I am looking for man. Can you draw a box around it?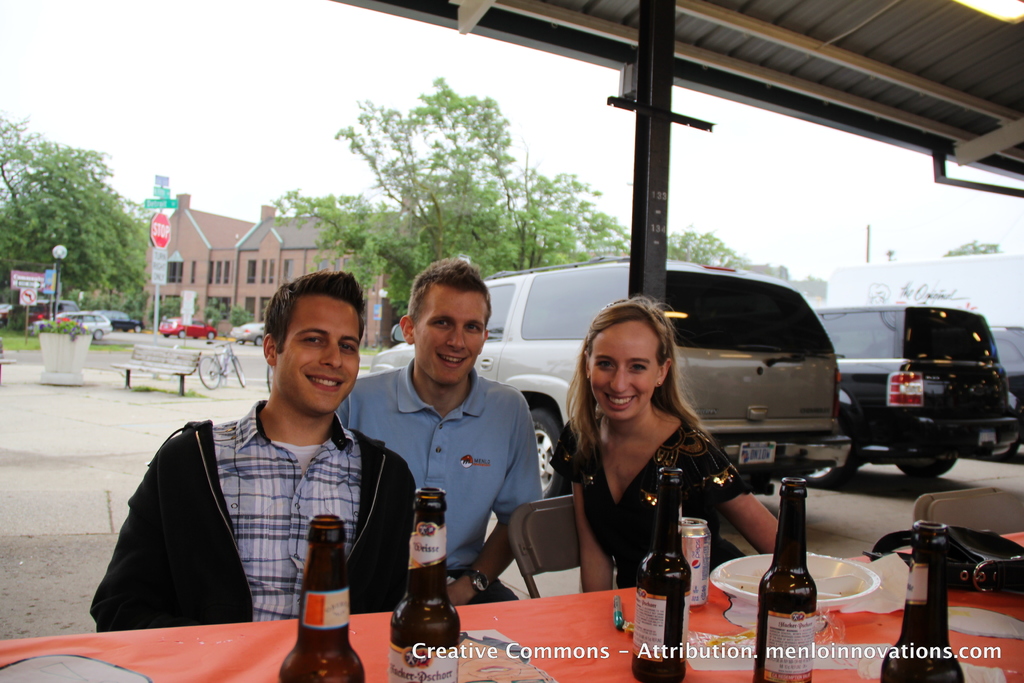
Sure, the bounding box is l=334, t=256, r=545, b=604.
